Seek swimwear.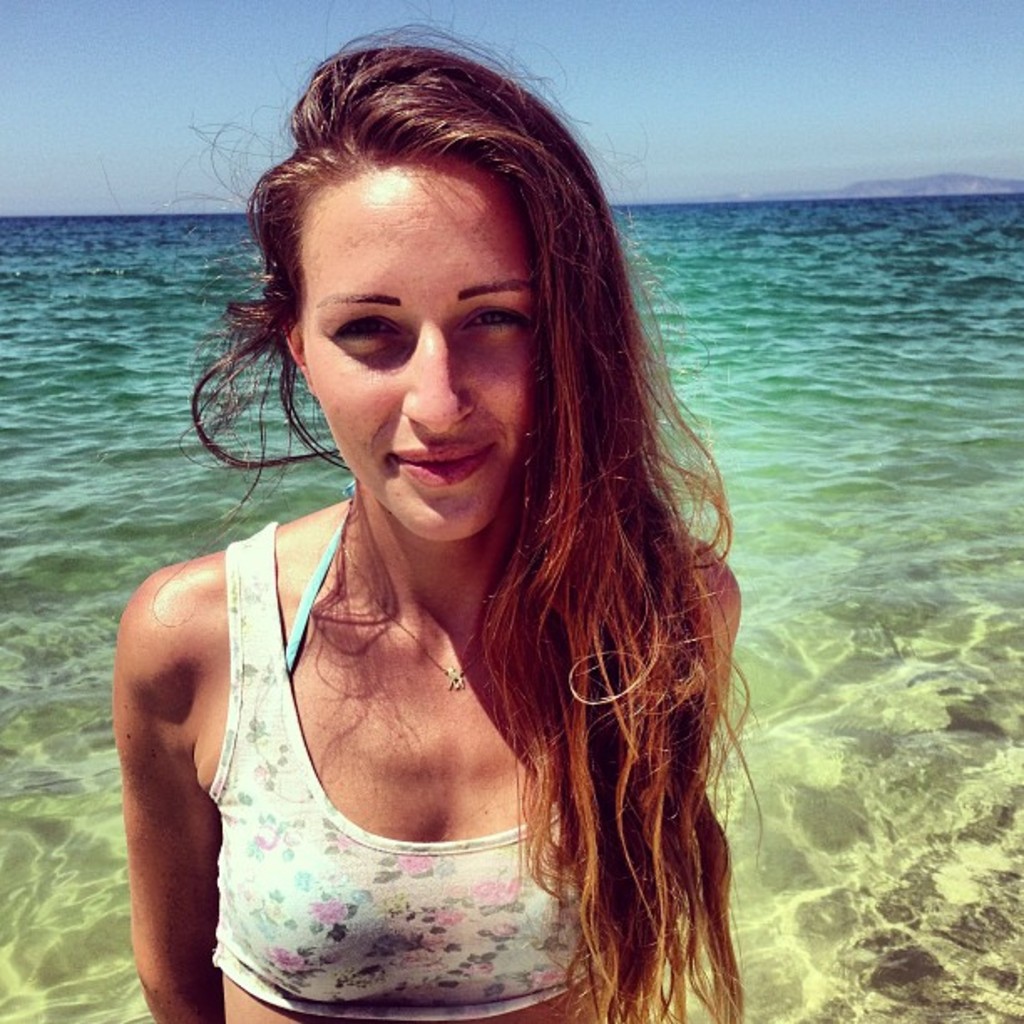
206/509/591/1022.
